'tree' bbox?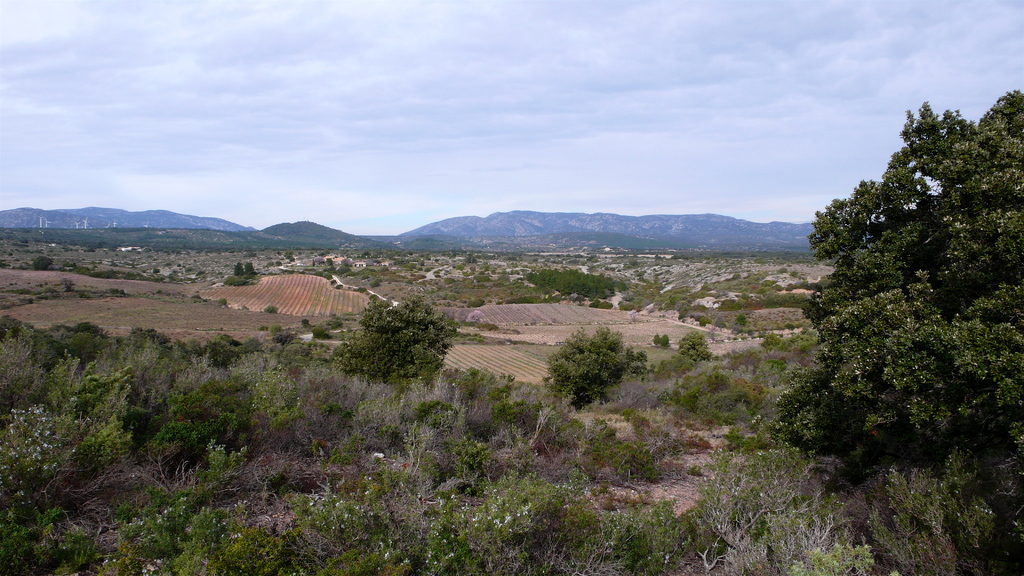
x1=656, y1=331, x2=673, y2=349
